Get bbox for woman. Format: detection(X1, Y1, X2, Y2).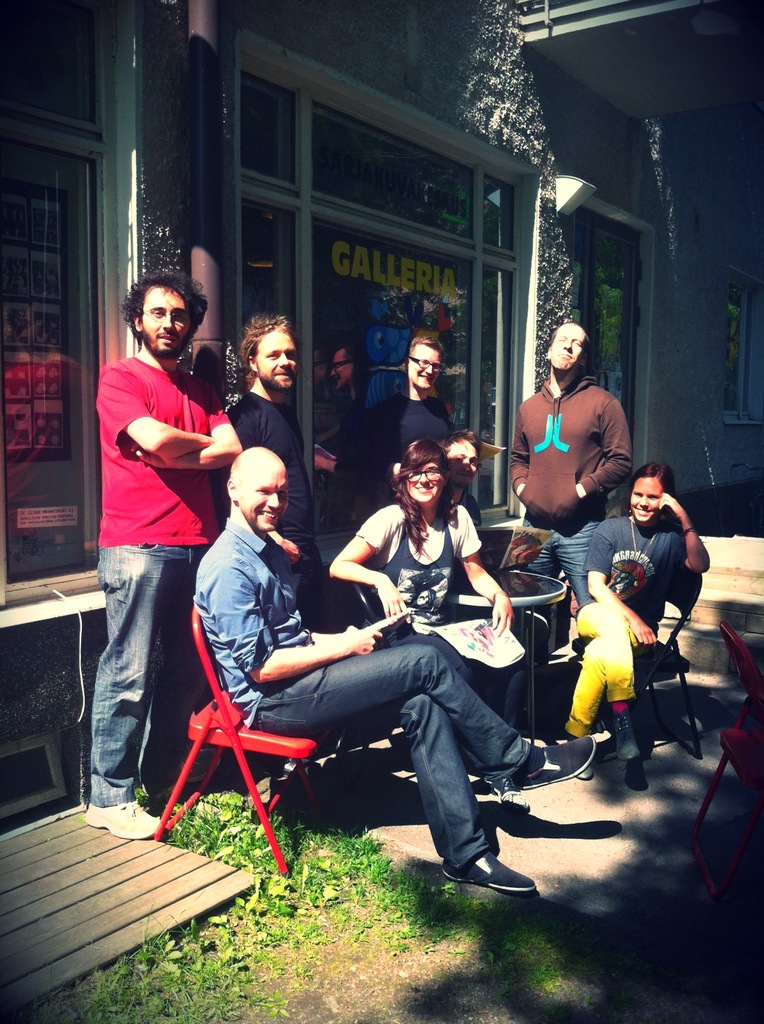
detection(564, 462, 715, 796).
